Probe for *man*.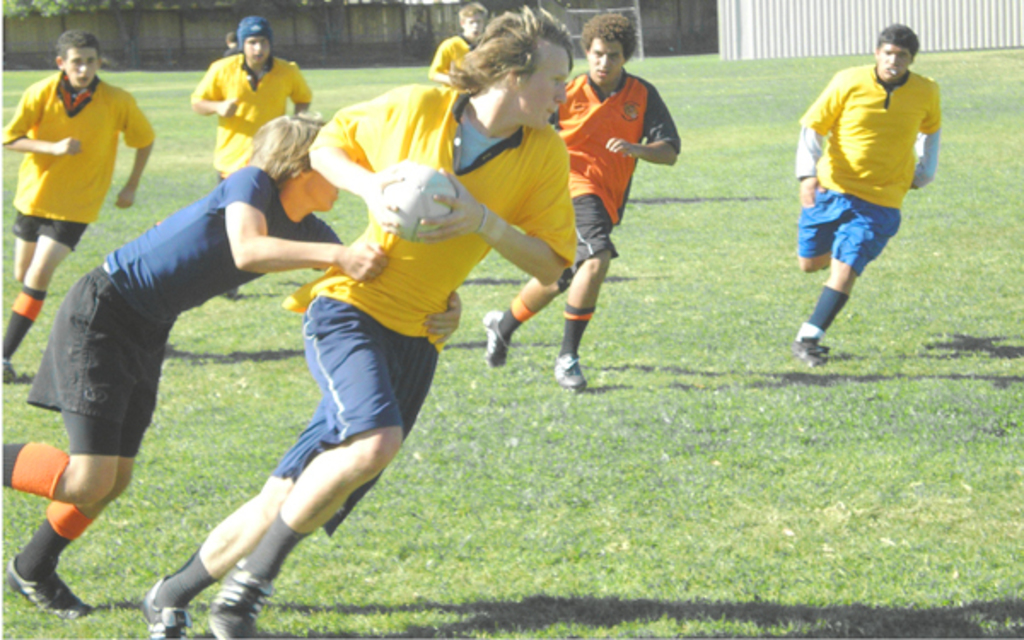
Probe result: detection(782, 26, 947, 364).
